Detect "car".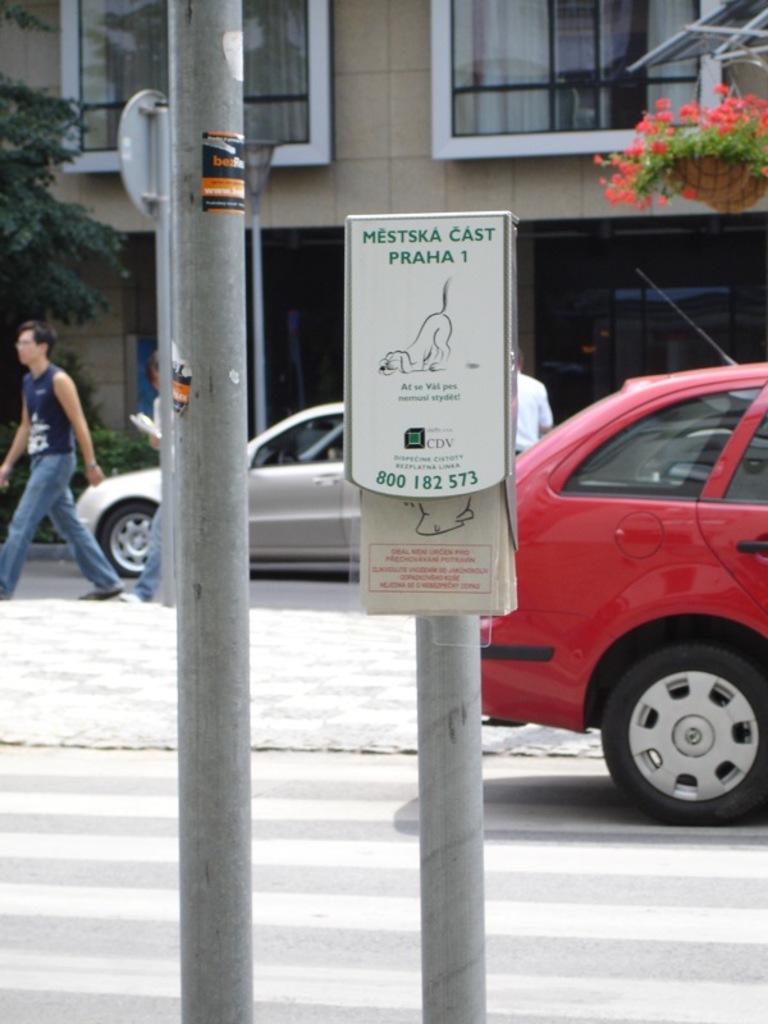
Detected at 477, 266, 767, 827.
